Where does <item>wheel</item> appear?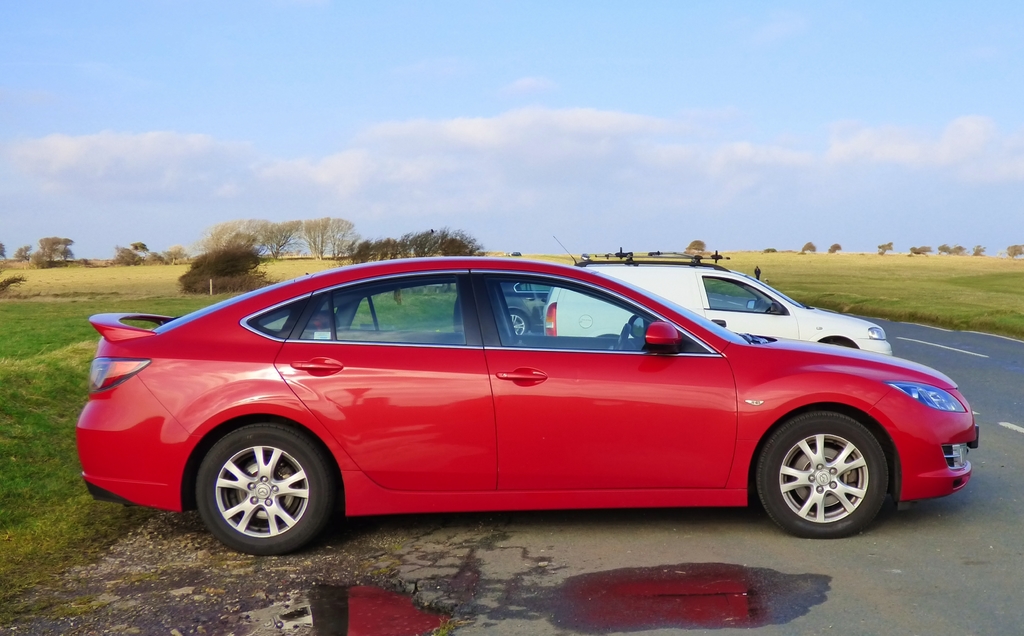
Appears at region(752, 299, 764, 306).
